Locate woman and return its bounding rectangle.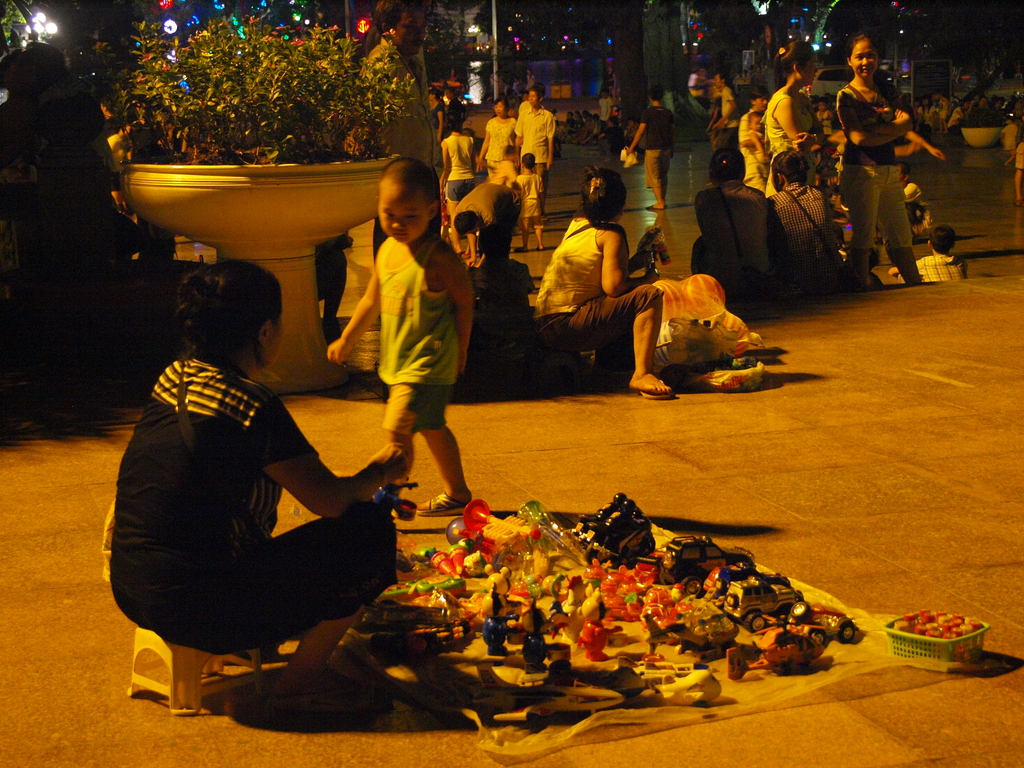
pyautogui.locateOnScreen(111, 258, 415, 714).
